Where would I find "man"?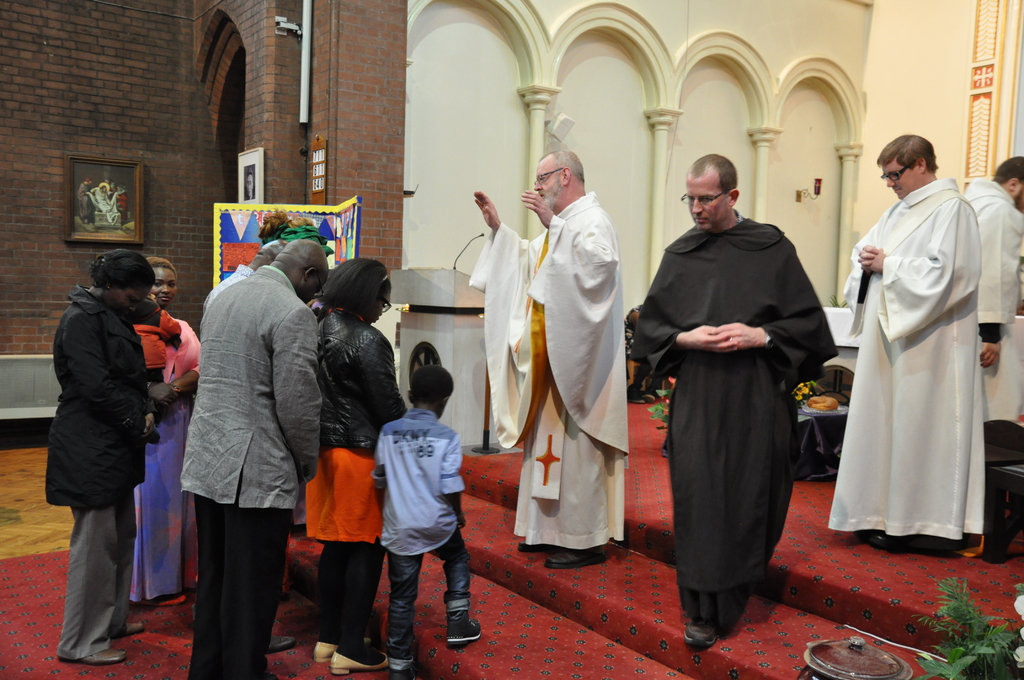
At <box>160,227,319,664</box>.
